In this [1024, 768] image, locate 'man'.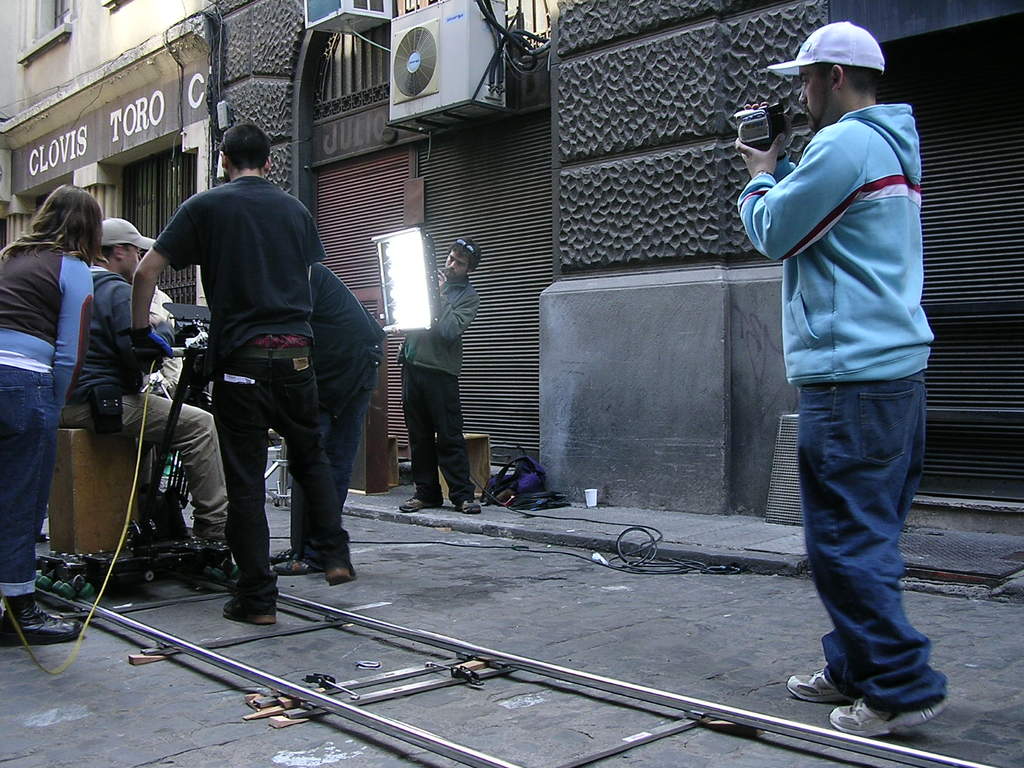
Bounding box: BBox(737, 22, 953, 738).
